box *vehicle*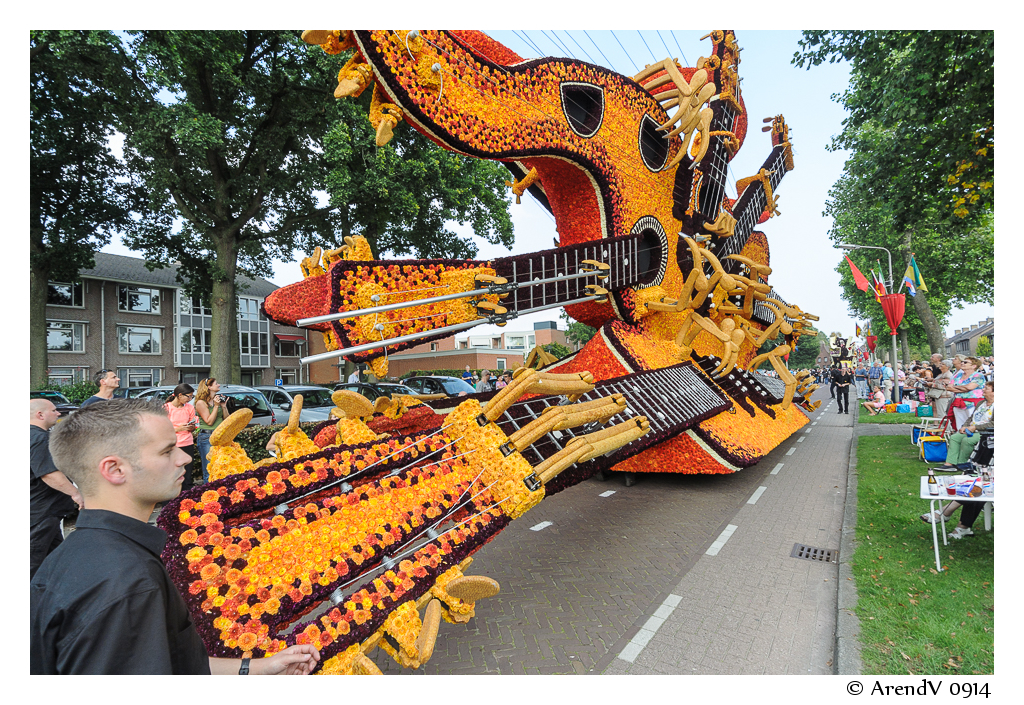
{"left": 391, "top": 375, "right": 480, "bottom": 398}
